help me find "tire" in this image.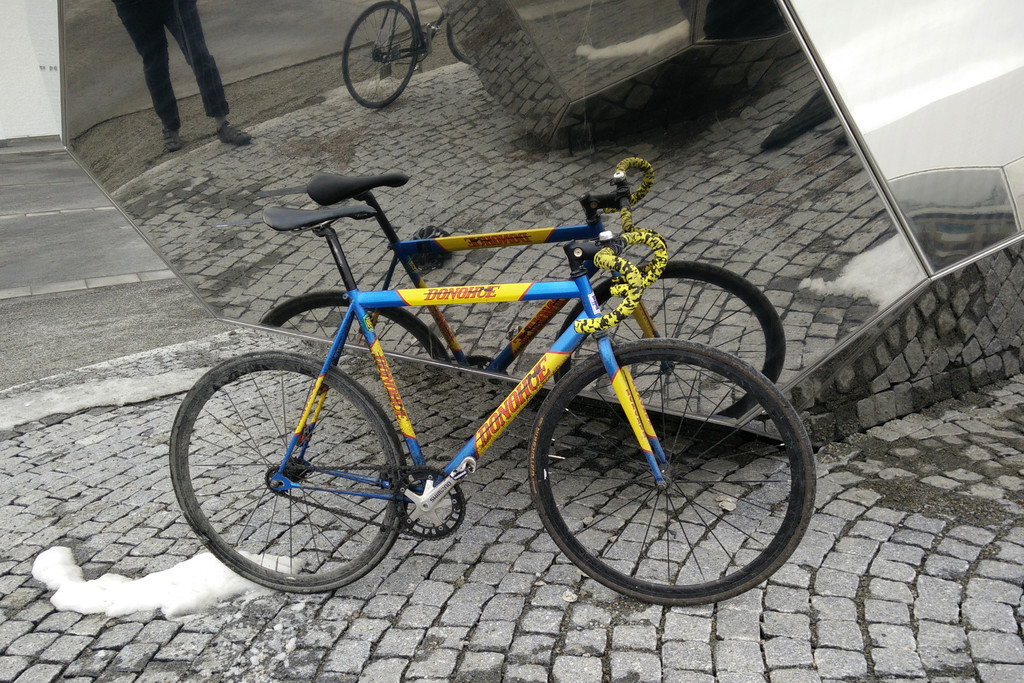
Found it: {"x1": 528, "y1": 336, "x2": 817, "y2": 607}.
